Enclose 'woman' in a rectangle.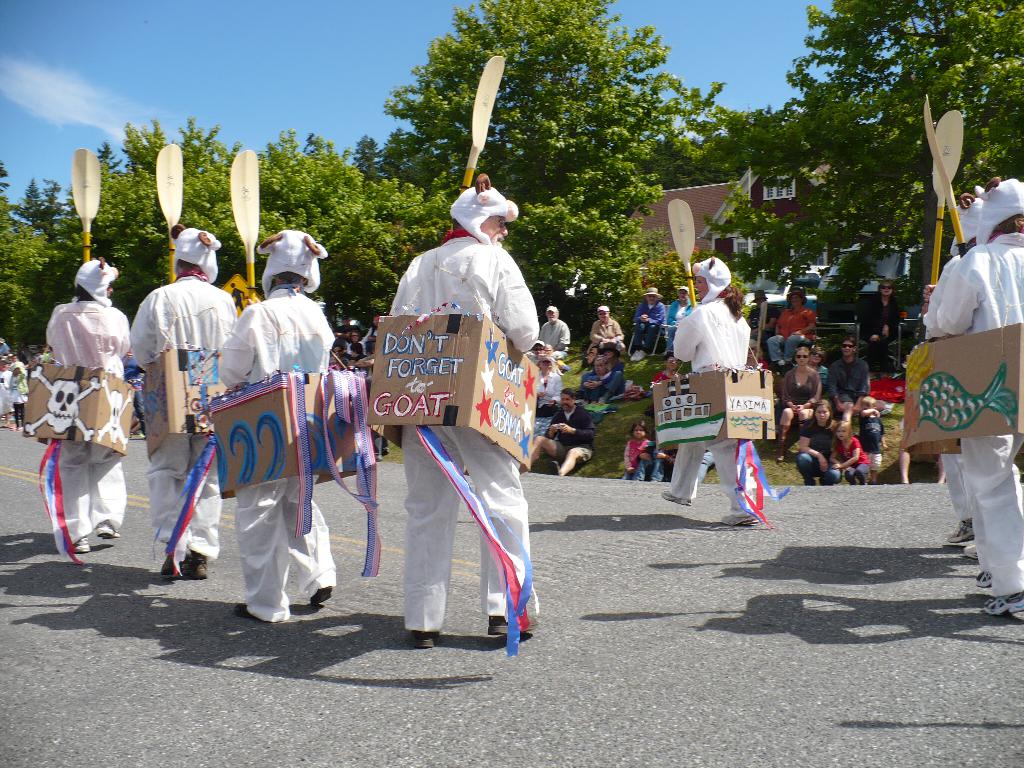
l=659, t=254, r=767, b=532.
